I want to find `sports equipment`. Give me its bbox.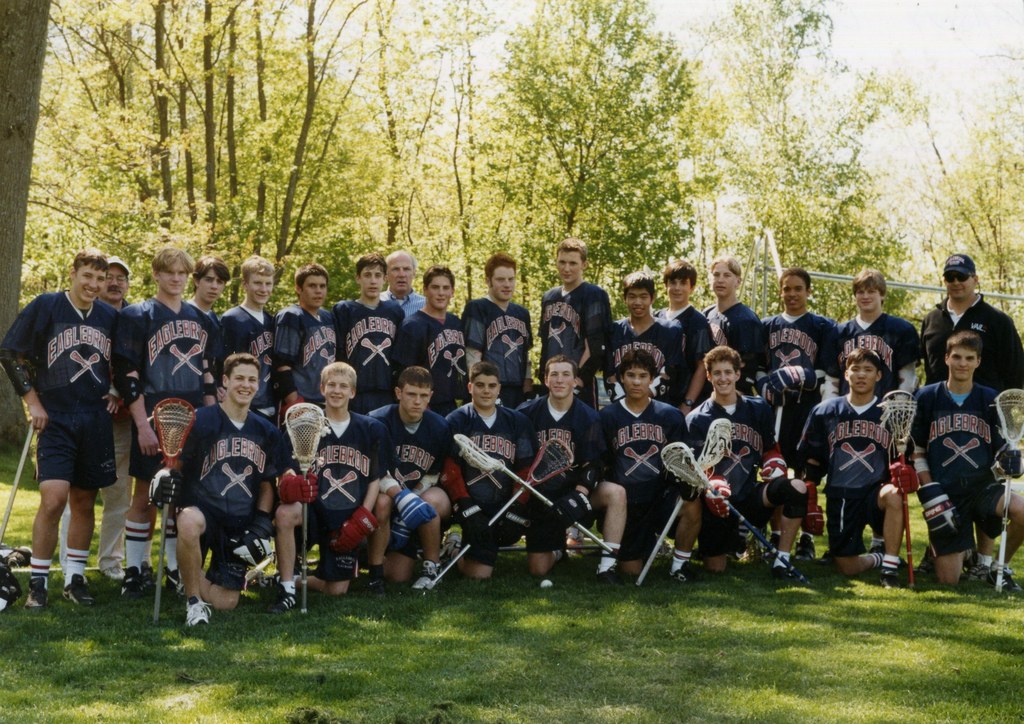
bbox=[748, 374, 794, 406].
